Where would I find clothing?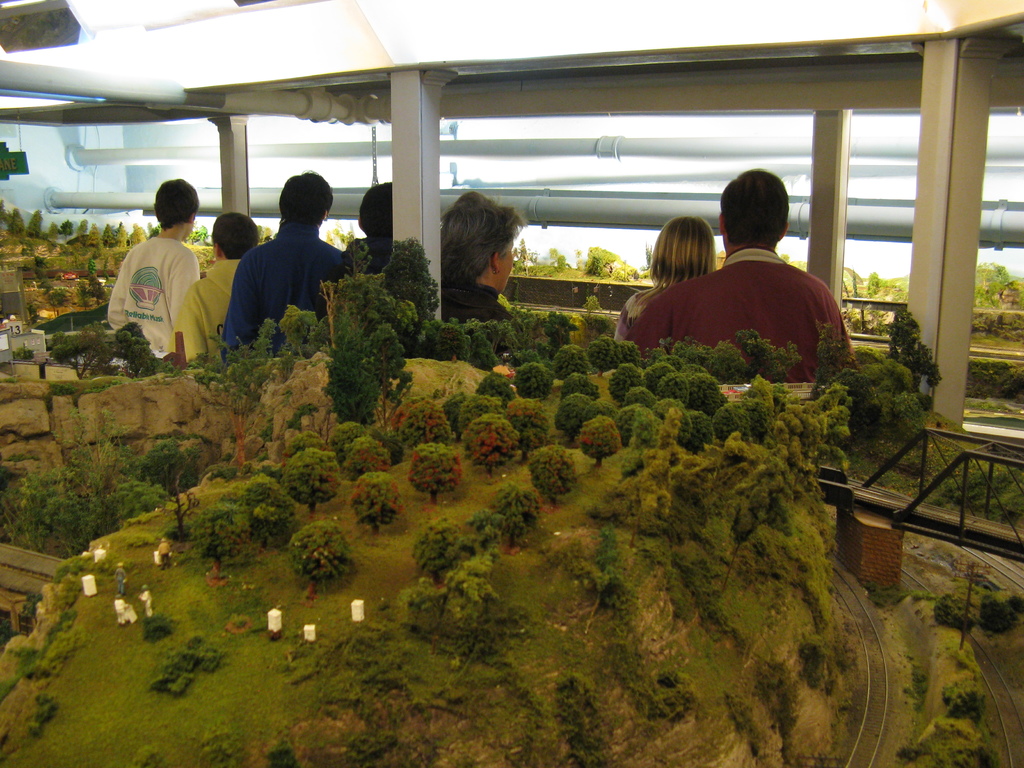
At [left=165, top=258, right=239, bottom=358].
